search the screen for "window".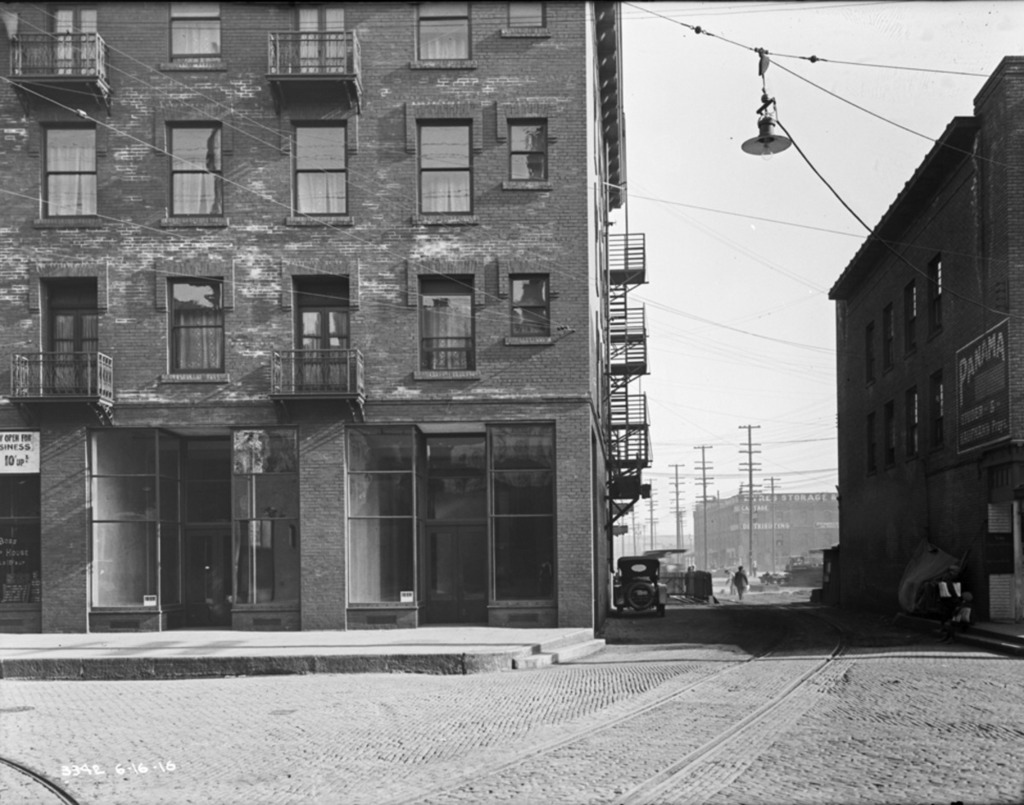
Found at l=408, t=0, r=478, b=67.
